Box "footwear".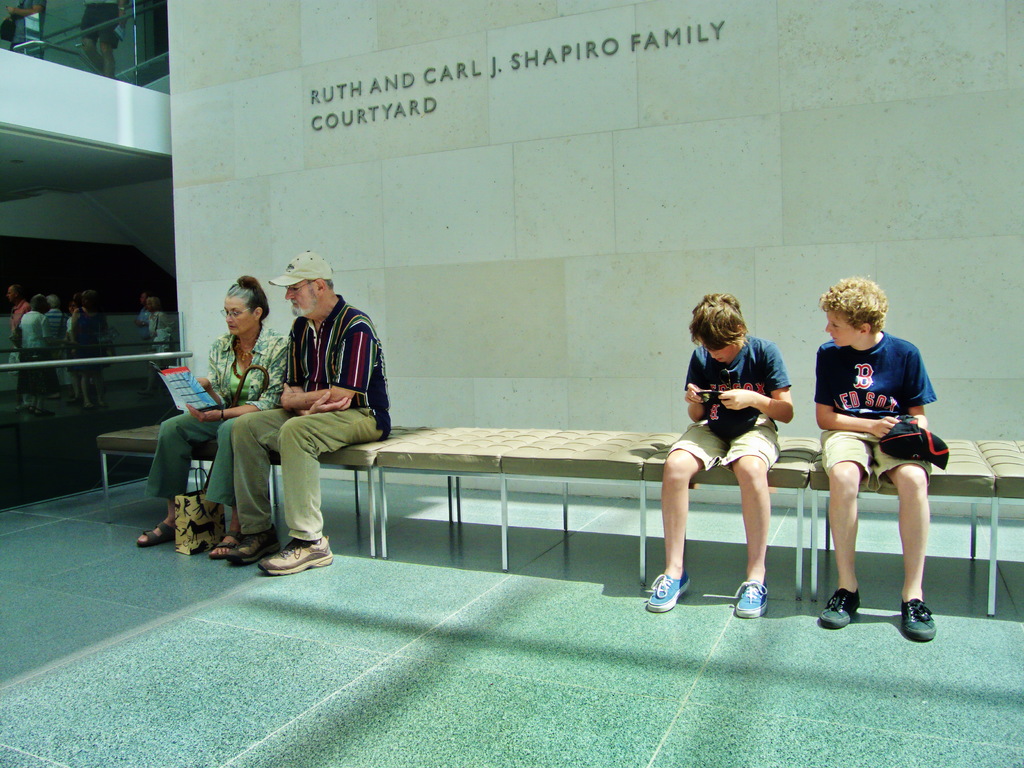
bbox=(642, 572, 693, 614).
